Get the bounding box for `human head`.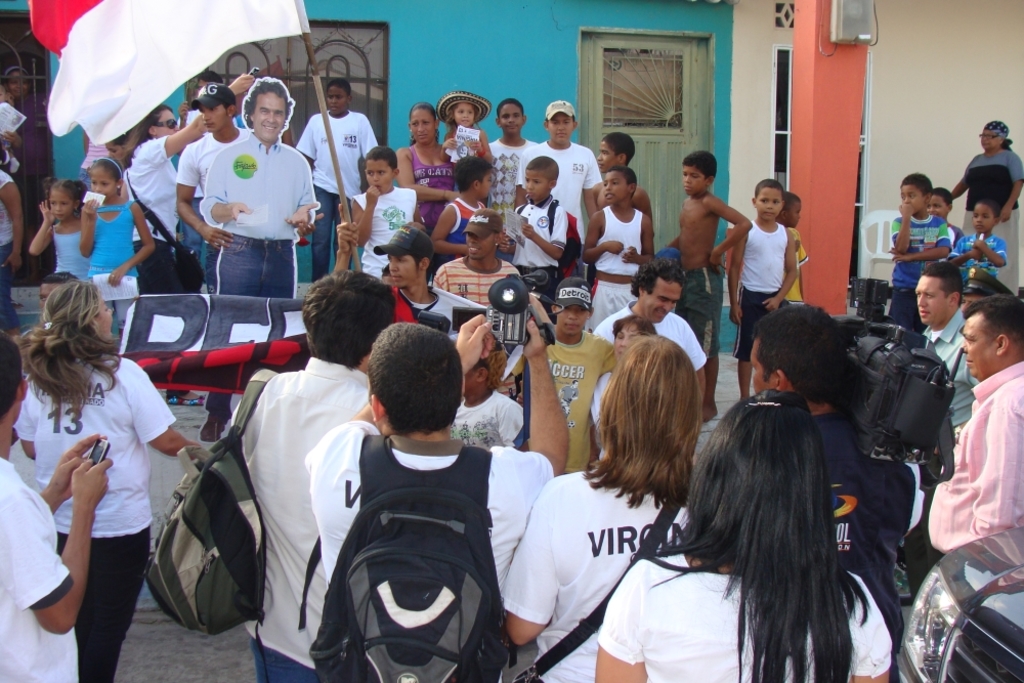
{"x1": 603, "y1": 168, "x2": 638, "y2": 207}.
